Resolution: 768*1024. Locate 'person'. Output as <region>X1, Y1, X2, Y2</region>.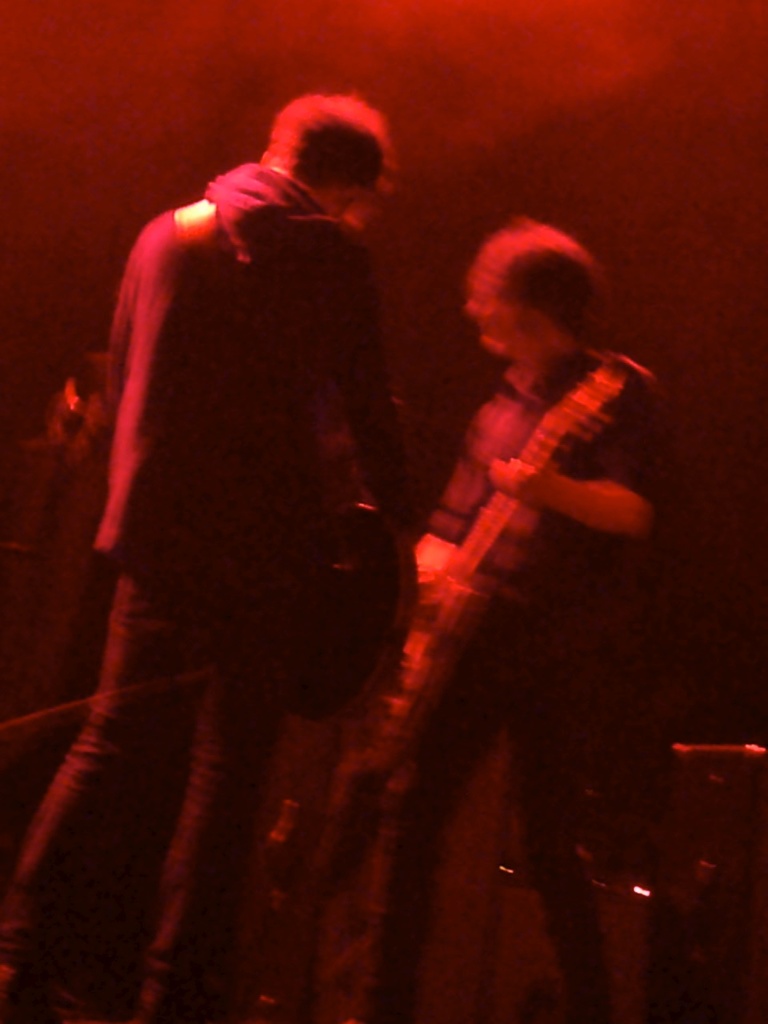
<region>0, 86, 415, 1023</region>.
